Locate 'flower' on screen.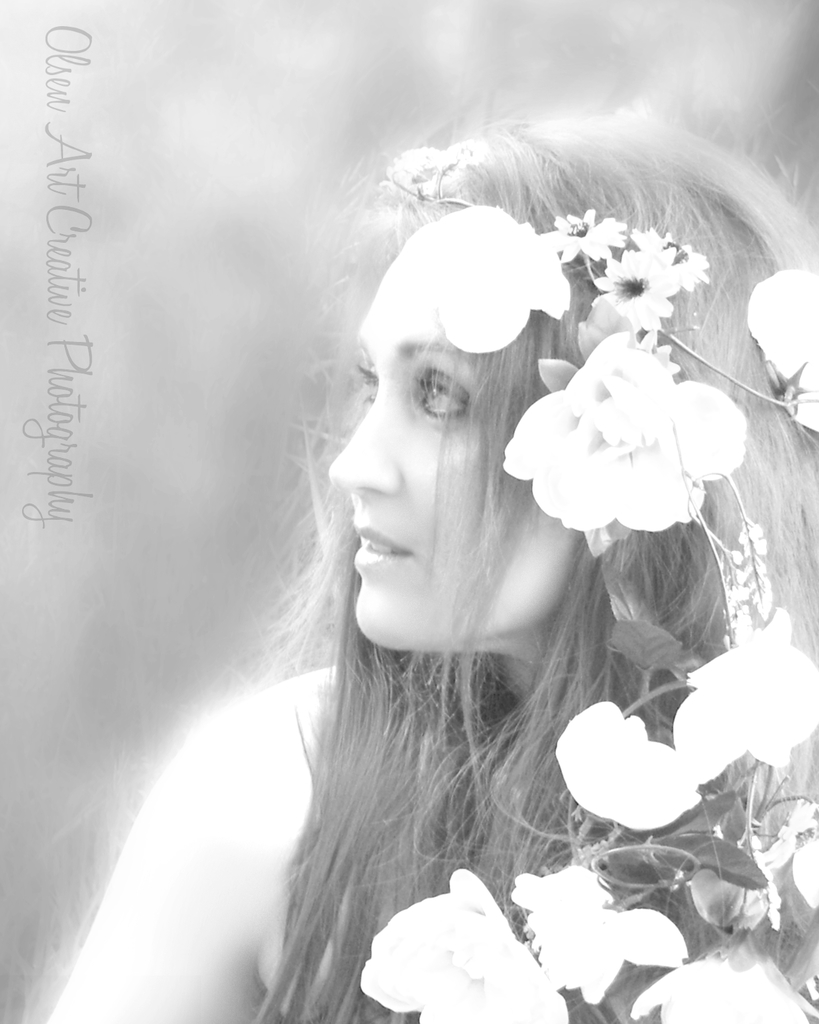
On screen at x1=626 y1=931 x2=818 y2=1023.
